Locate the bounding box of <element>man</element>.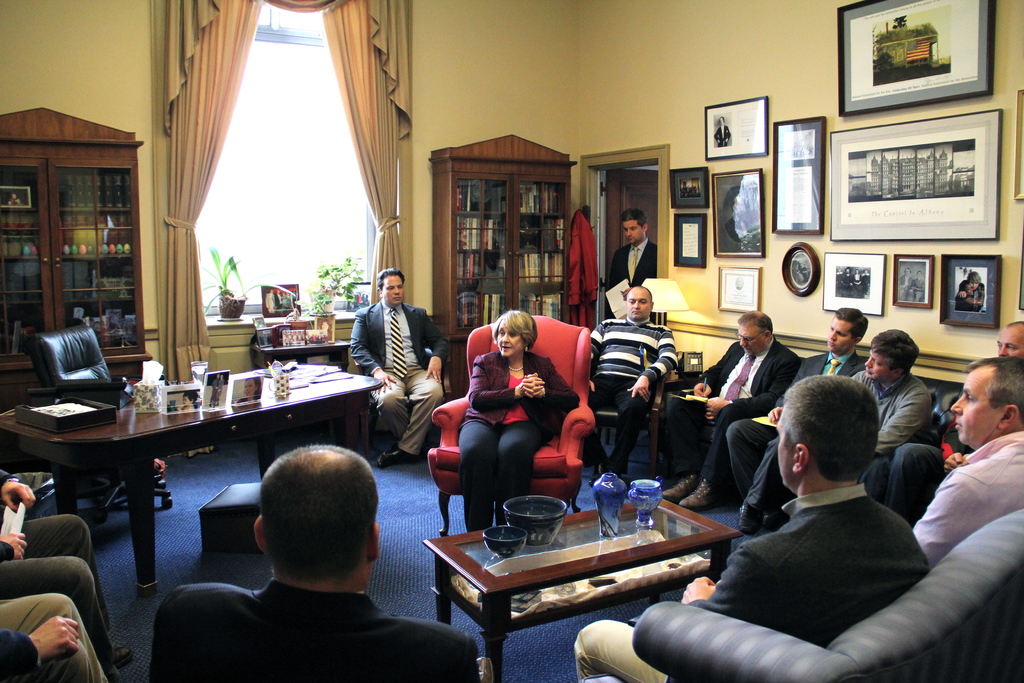
Bounding box: {"left": 0, "top": 466, "right": 132, "bottom": 682}.
